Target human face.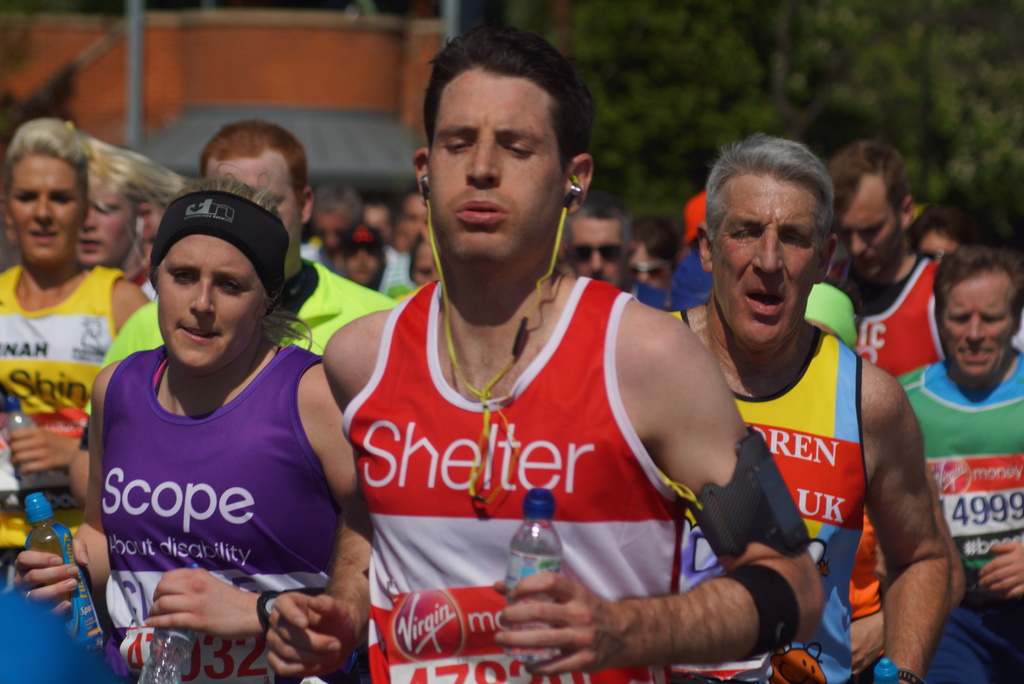
Target region: bbox=(432, 63, 562, 262).
